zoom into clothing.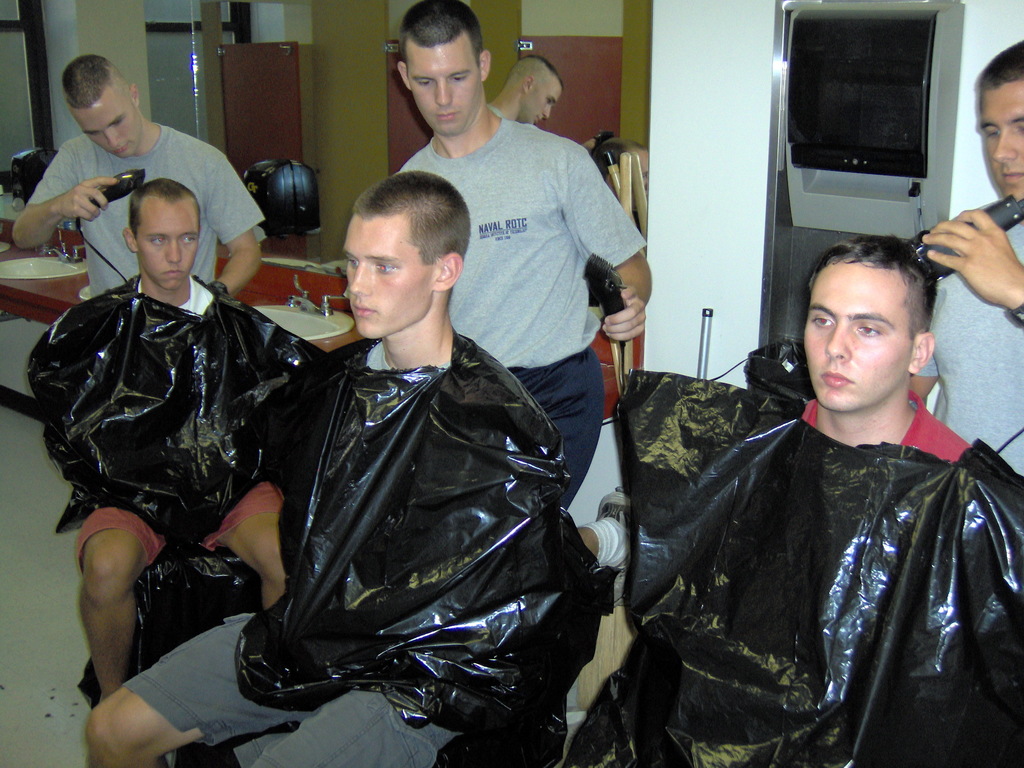
Zoom target: locate(388, 103, 650, 508).
